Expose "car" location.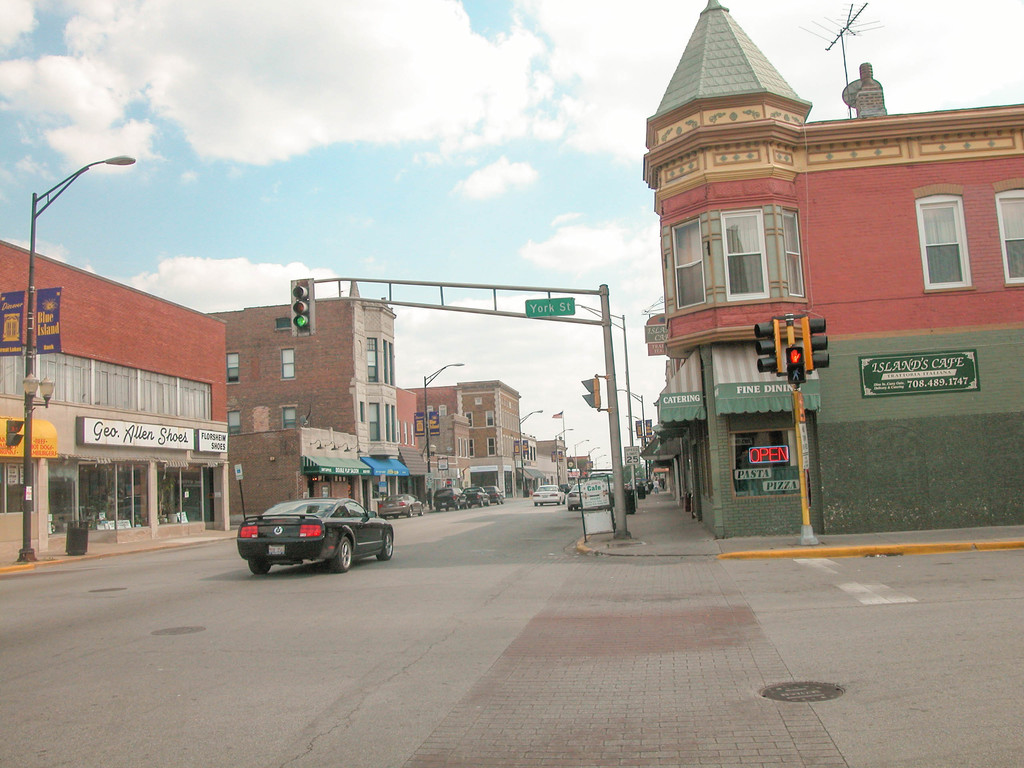
Exposed at pyautogui.locateOnScreen(480, 486, 504, 504).
